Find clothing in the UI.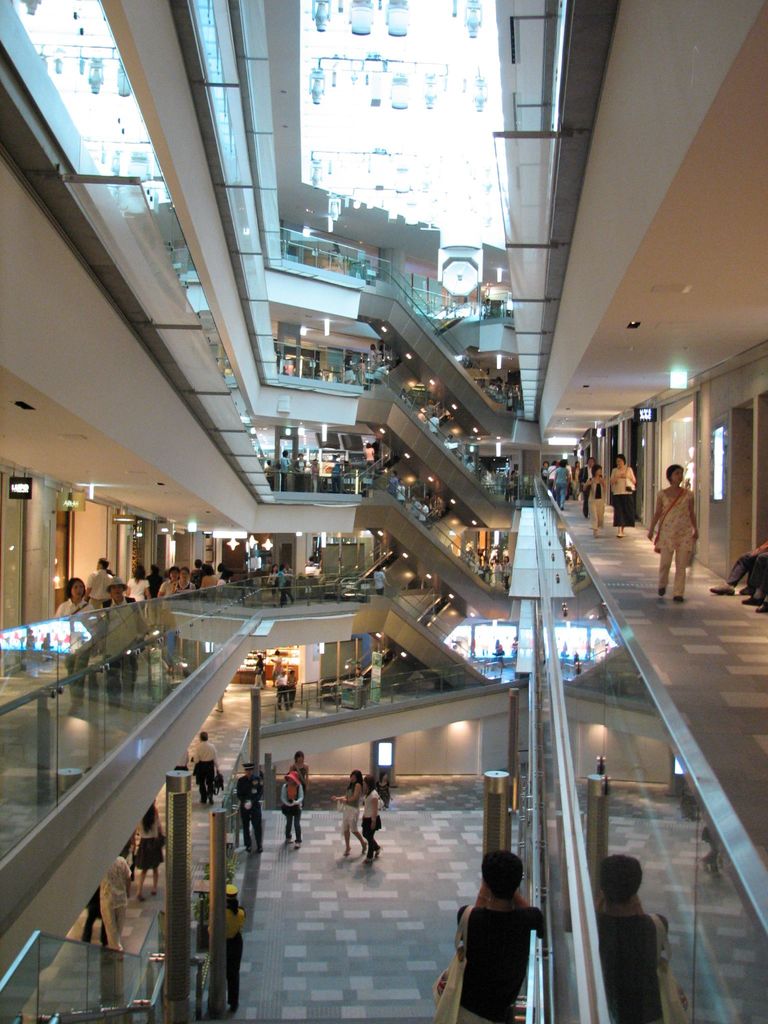
UI element at 460, 903, 551, 1023.
